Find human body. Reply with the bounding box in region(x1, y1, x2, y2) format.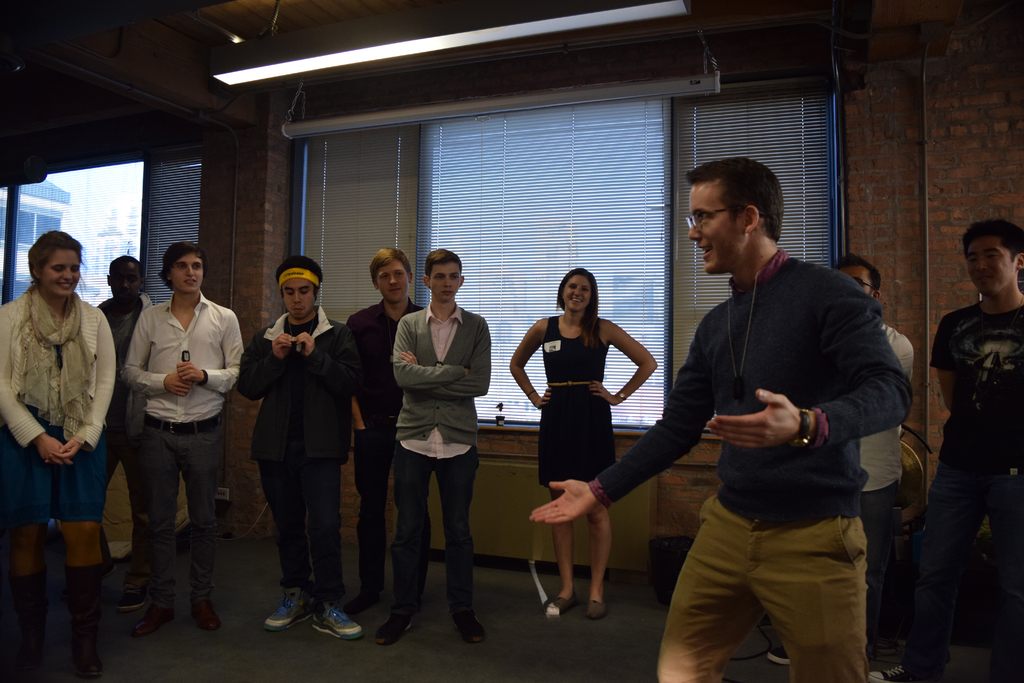
region(0, 224, 118, 682).
